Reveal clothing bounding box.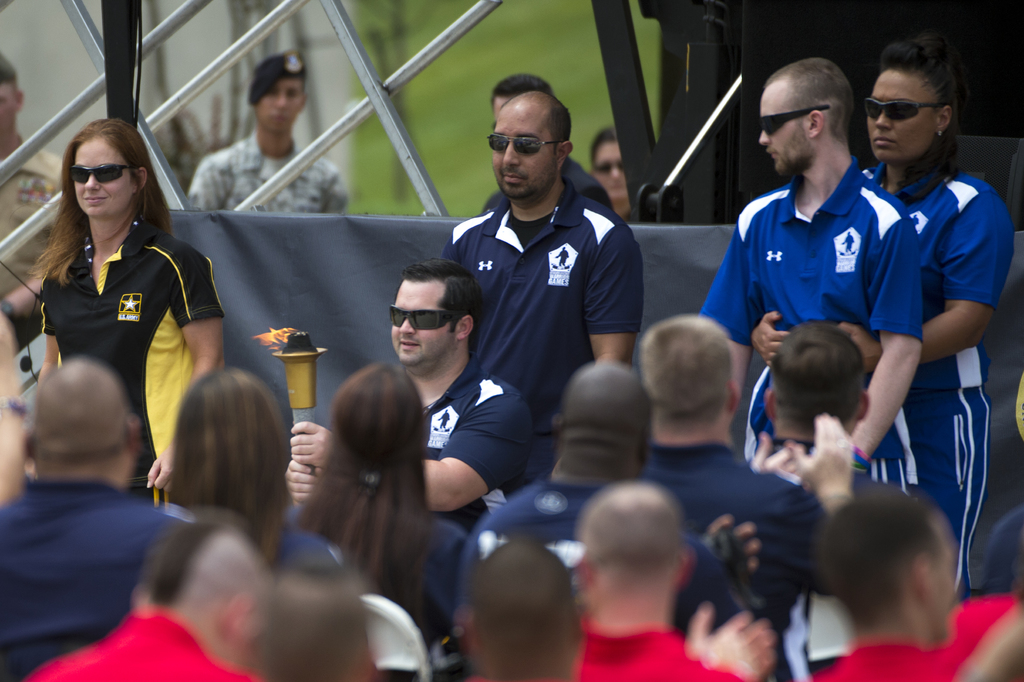
Revealed: Rect(800, 607, 996, 681).
